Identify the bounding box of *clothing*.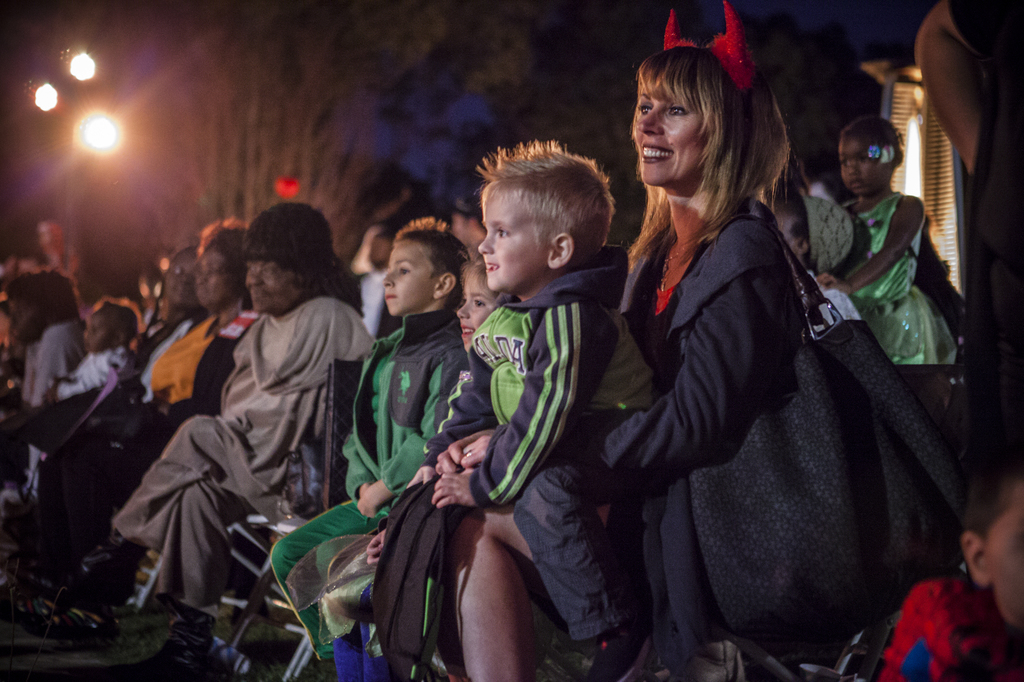
402,256,618,681.
